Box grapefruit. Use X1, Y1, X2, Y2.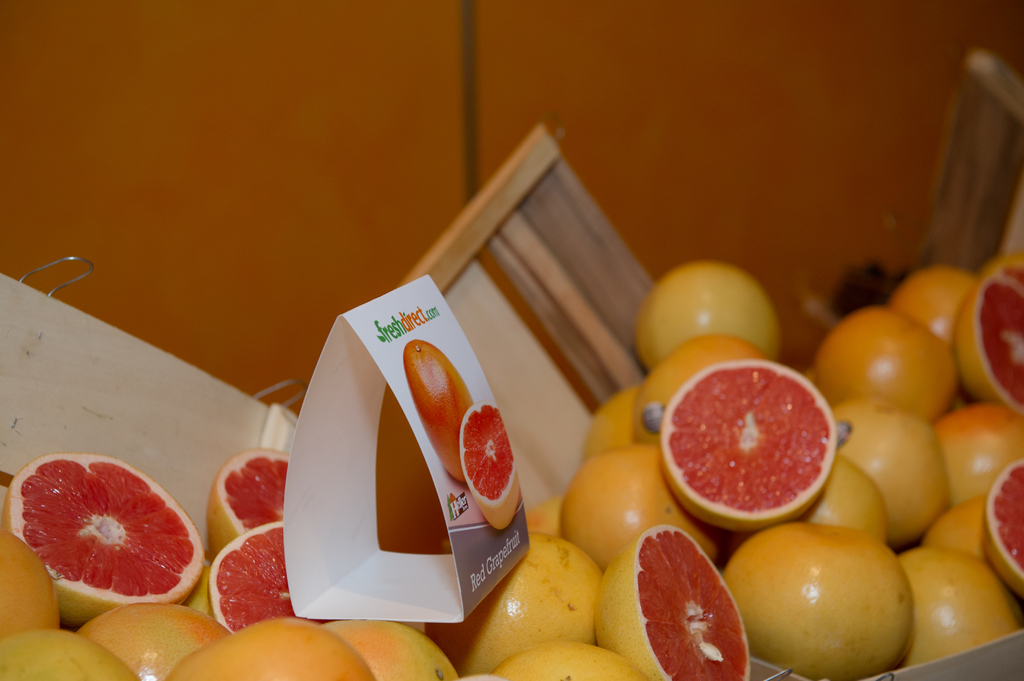
454, 401, 524, 528.
